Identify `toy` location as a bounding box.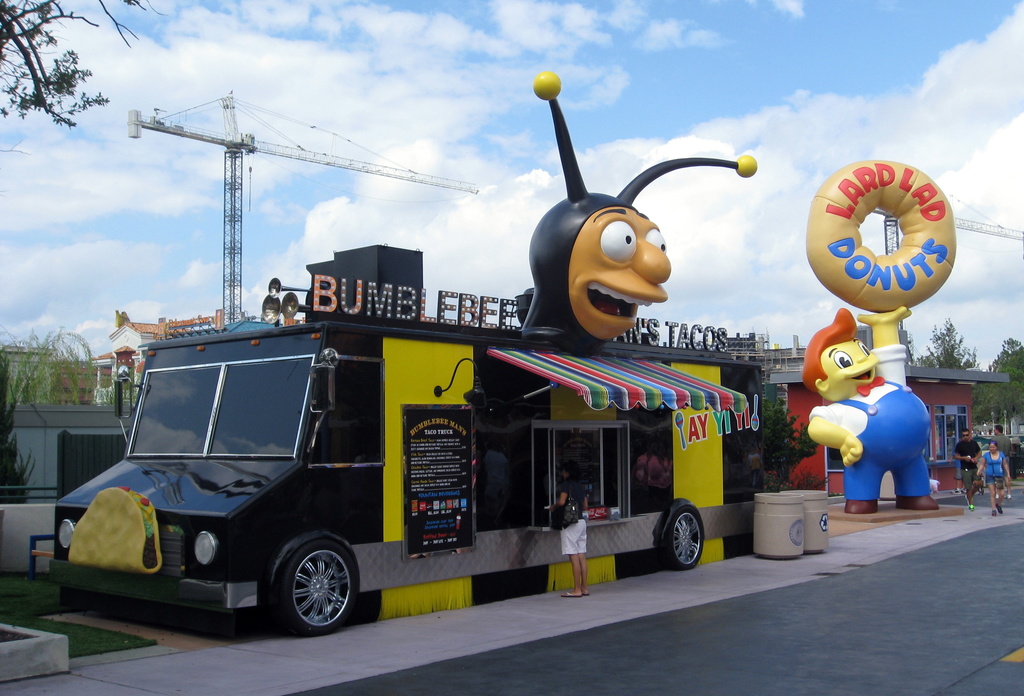
x1=804 y1=302 x2=944 y2=512.
